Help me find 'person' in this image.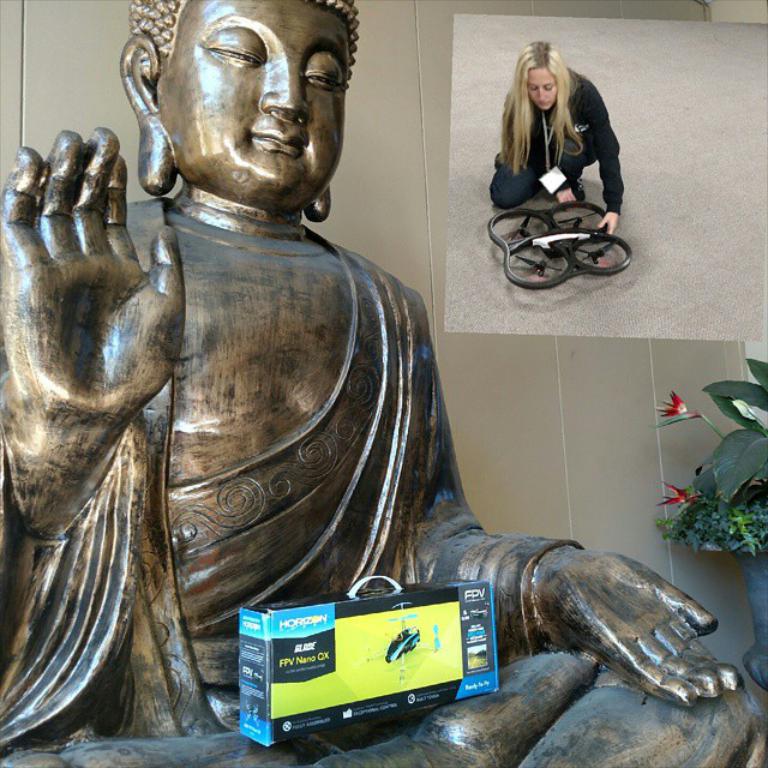
Found it: bbox=(0, 0, 767, 766).
